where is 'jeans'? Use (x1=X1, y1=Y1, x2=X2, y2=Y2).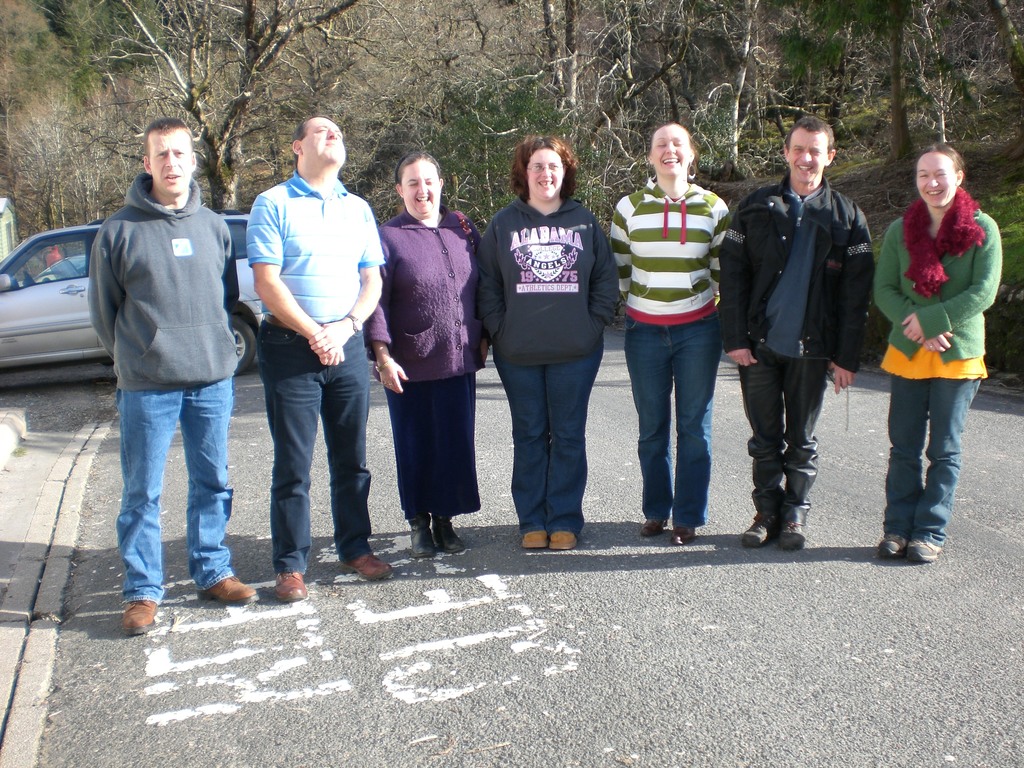
(x1=494, y1=351, x2=609, y2=531).
